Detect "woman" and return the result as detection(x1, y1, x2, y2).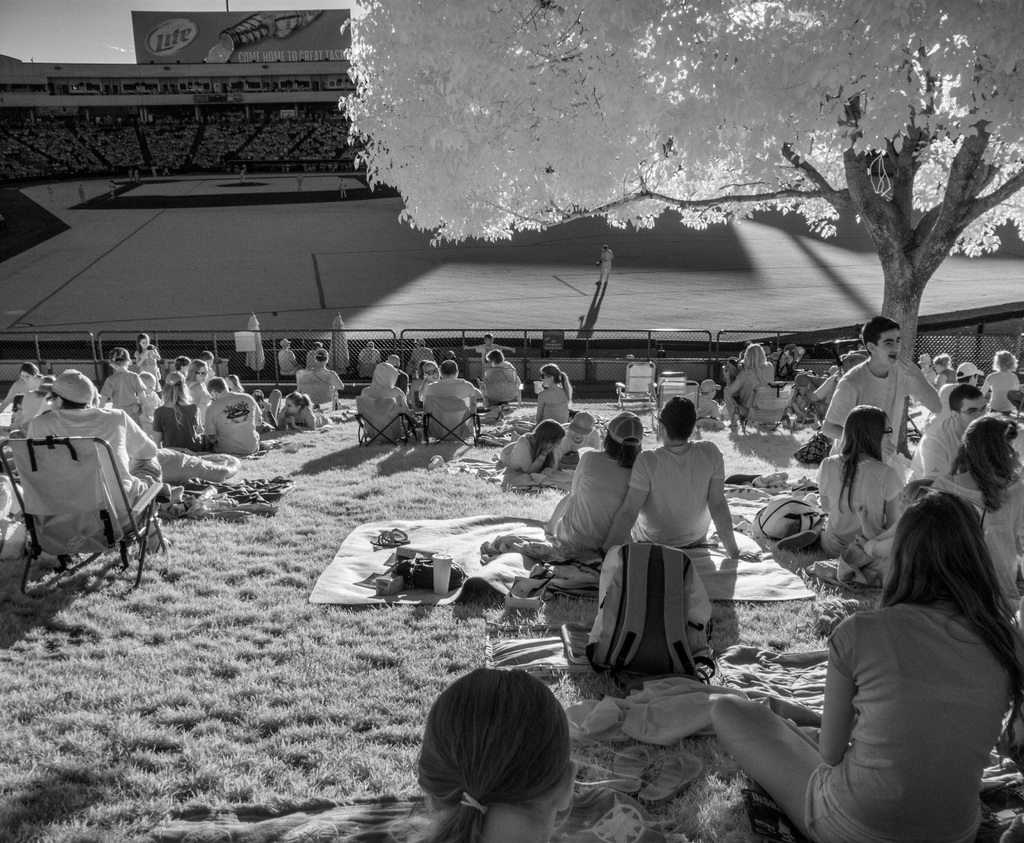
detection(932, 352, 961, 390).
